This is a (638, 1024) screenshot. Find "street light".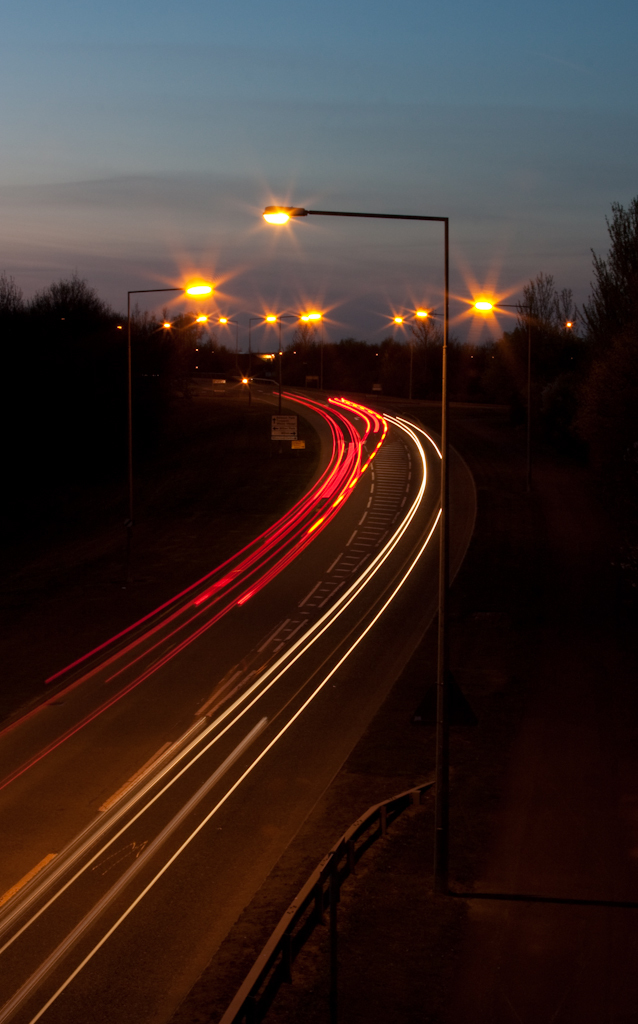
Bounding box: crop(260, 207, 448, 725).
